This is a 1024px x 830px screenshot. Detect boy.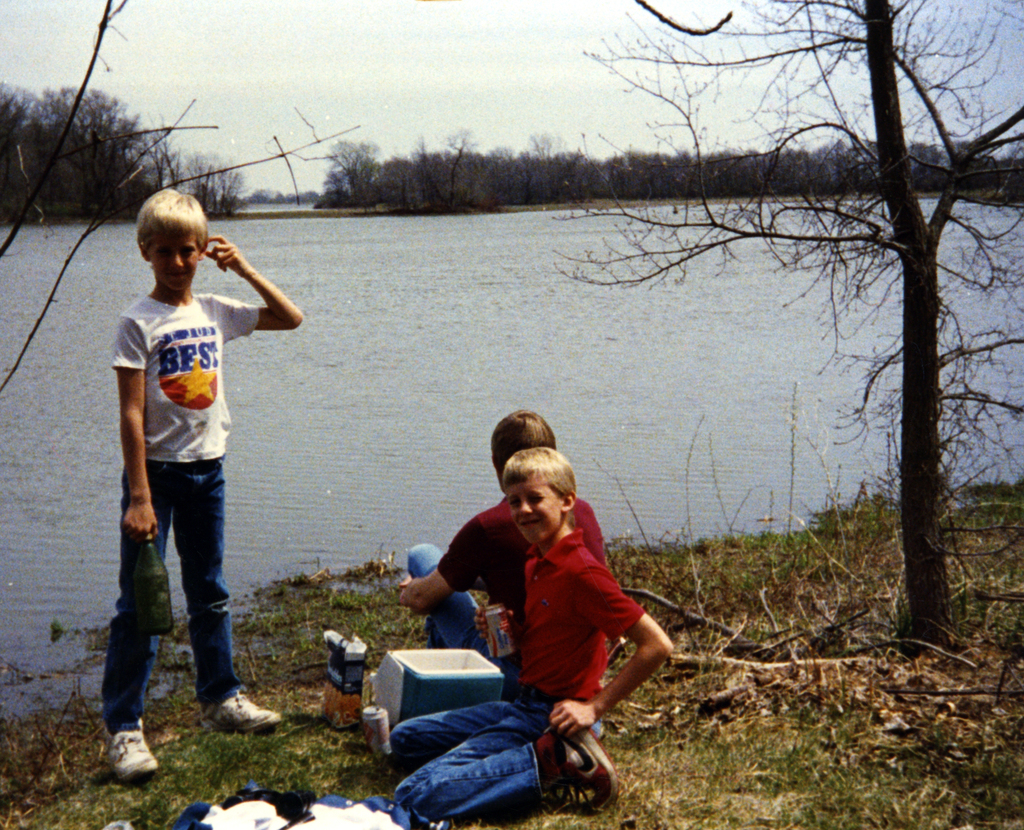
l=381, t=449, r=671, b=829.
